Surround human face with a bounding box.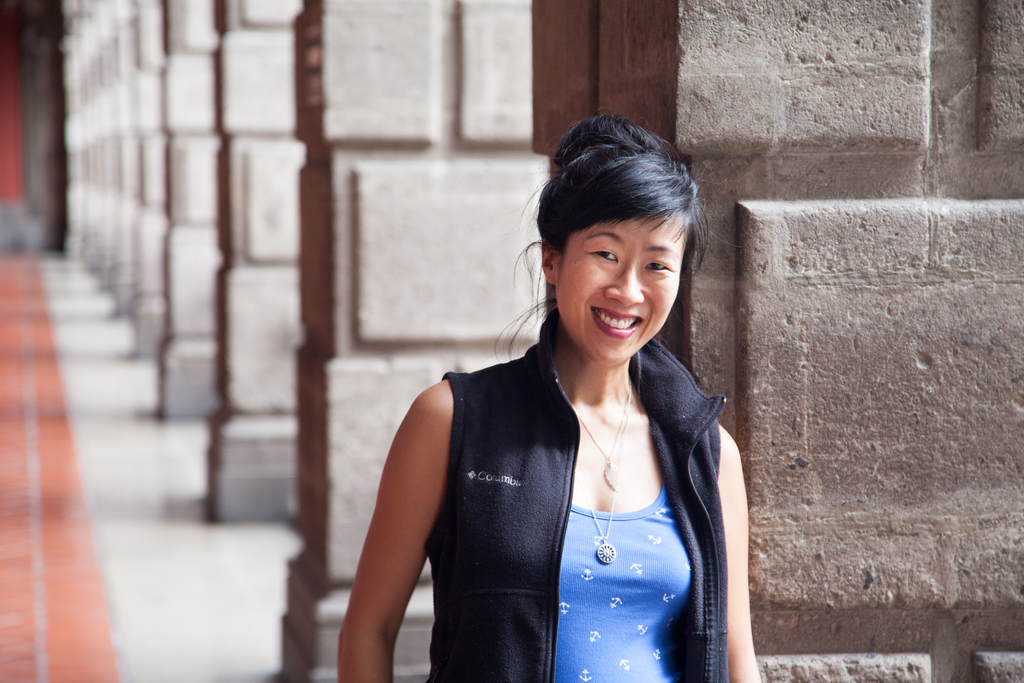
[left=556, top=217, right=687, bottom=367].
